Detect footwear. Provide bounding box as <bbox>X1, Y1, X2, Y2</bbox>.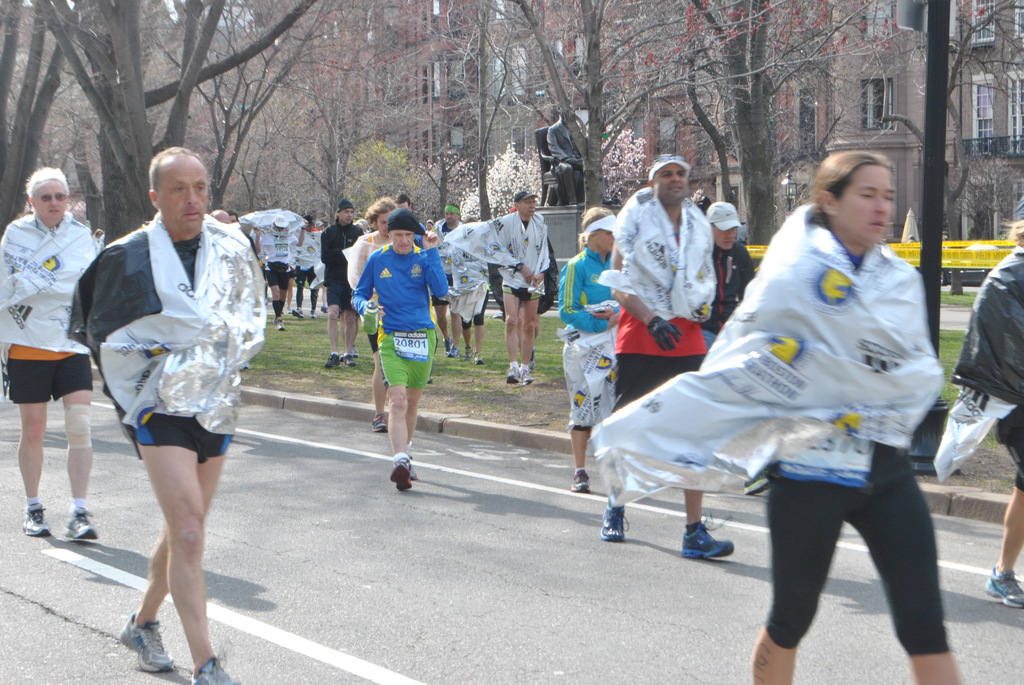
<bbox>506, 362, 520, 384</bbox>.
